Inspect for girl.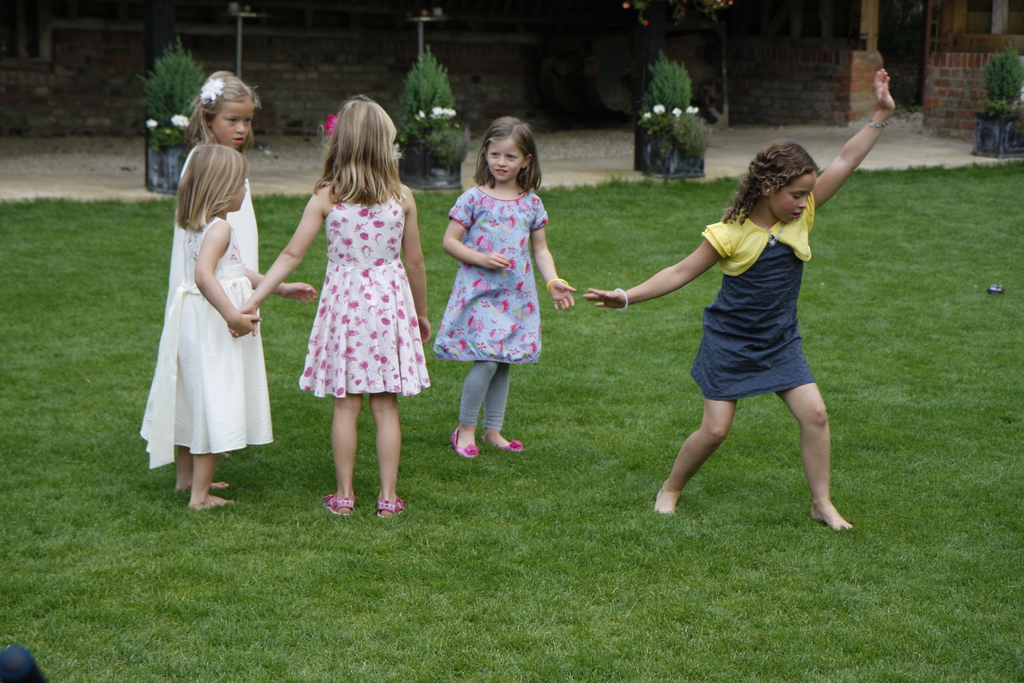
Inspection: [x1=135, y1=64, x2=266, y2=484].
